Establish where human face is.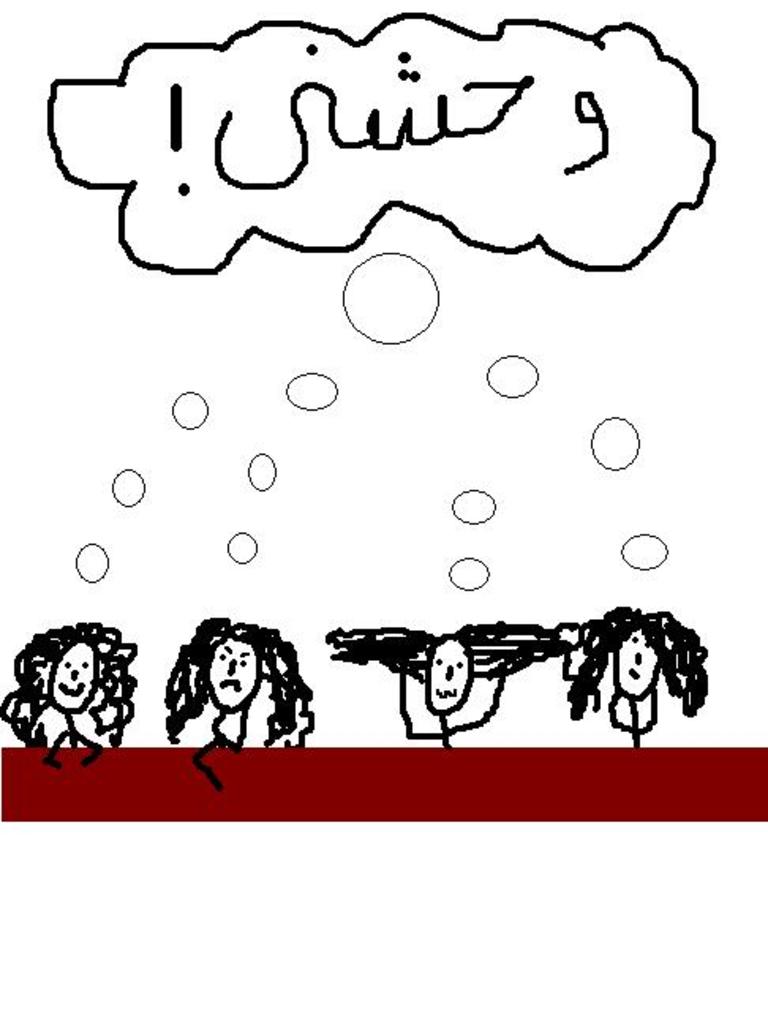
Established at [54,642,96,719].
